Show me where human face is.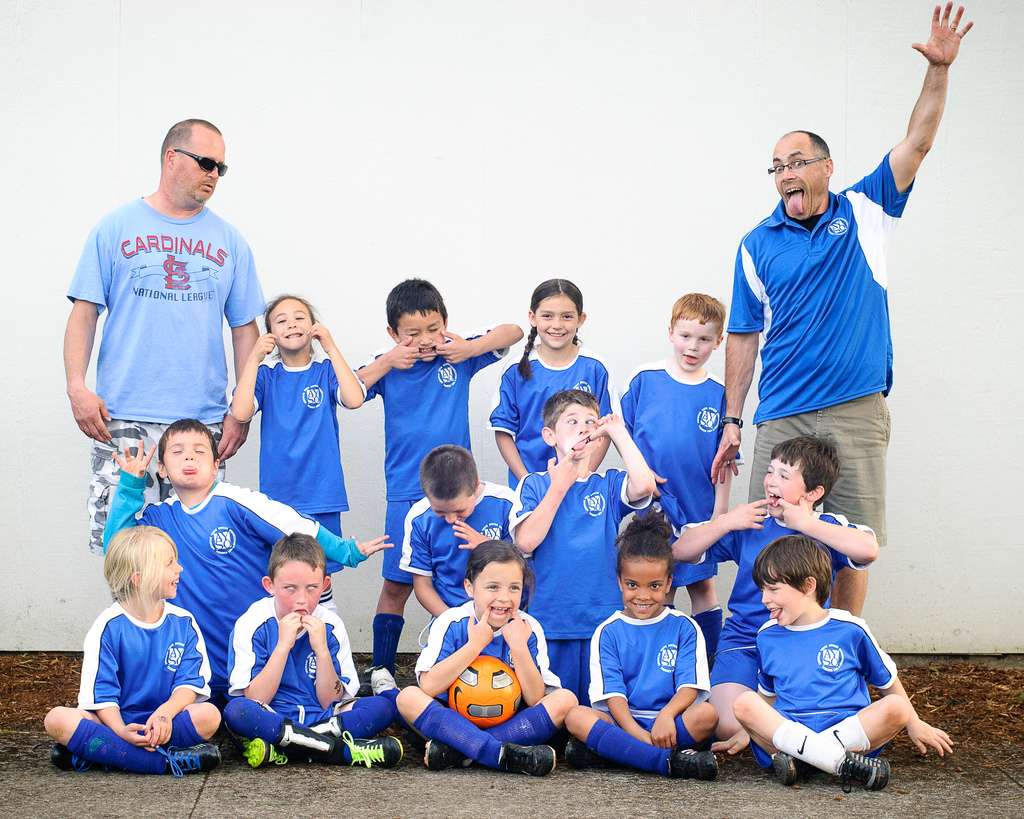
human face is at [397, 307, 444, 360].
